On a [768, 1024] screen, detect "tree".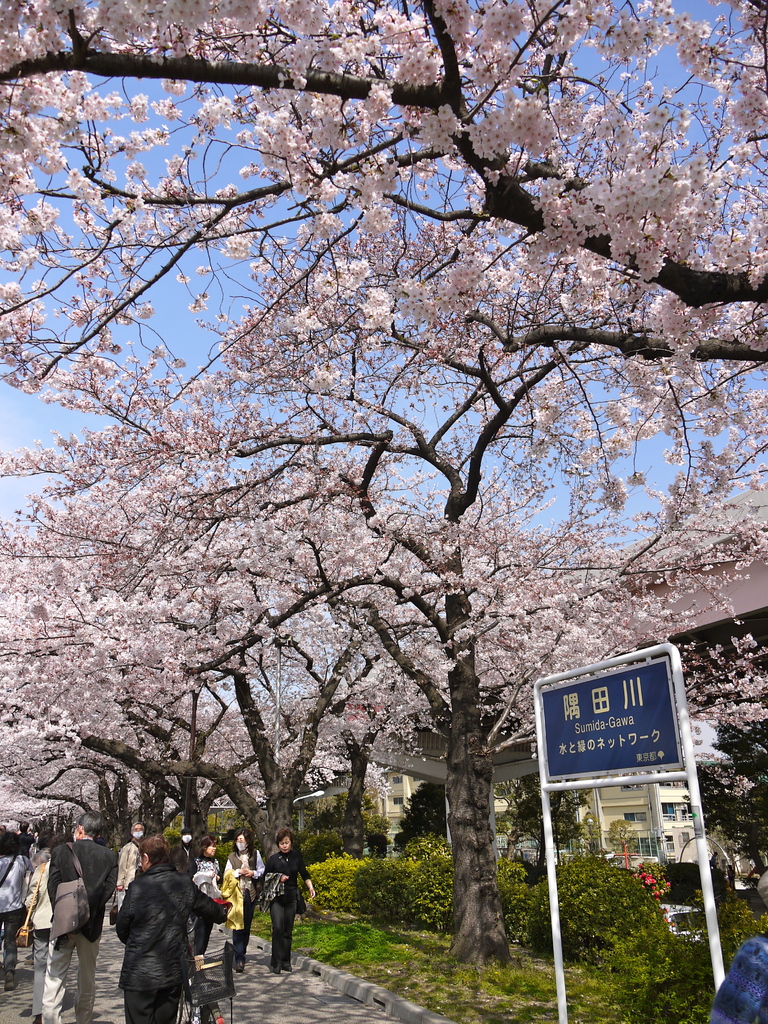
(x1=692, y1=715, x2=767, y2=876).
